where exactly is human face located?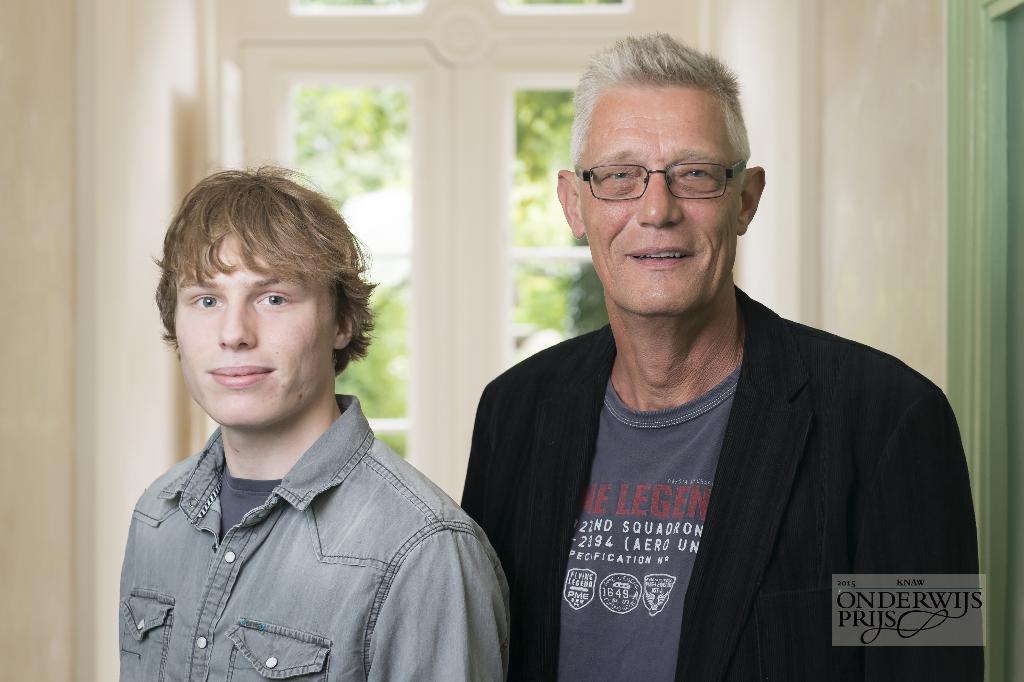
Its bounding box is {"left": 172, "top": 235, "right": 337, "bottom": 427}.
